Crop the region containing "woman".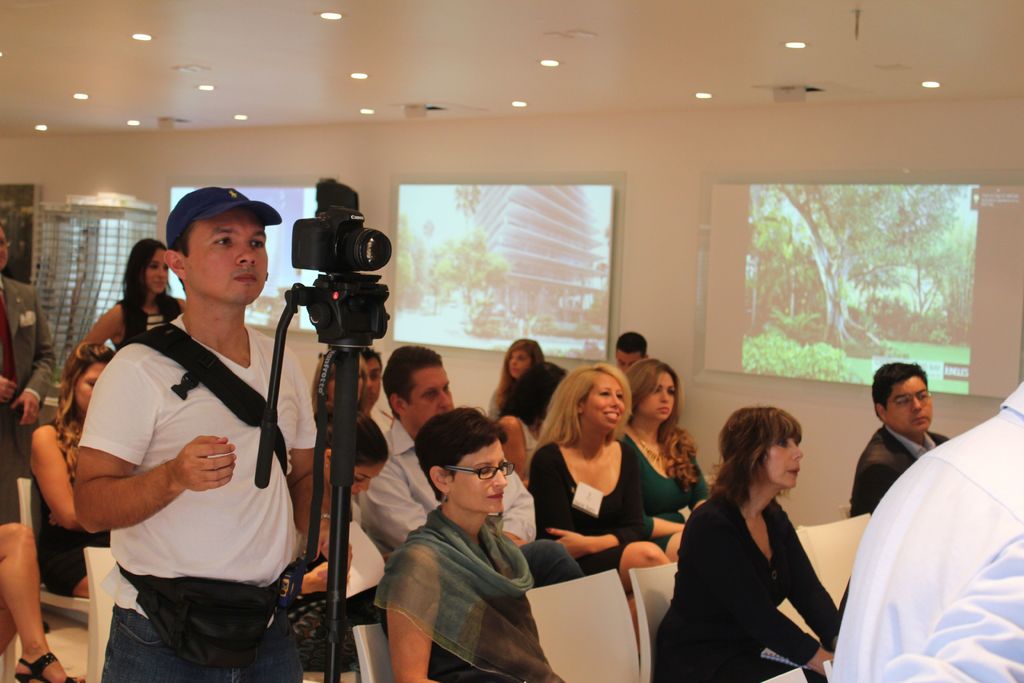
Crop region: left=621, top=358, right=707, bottom=556.
